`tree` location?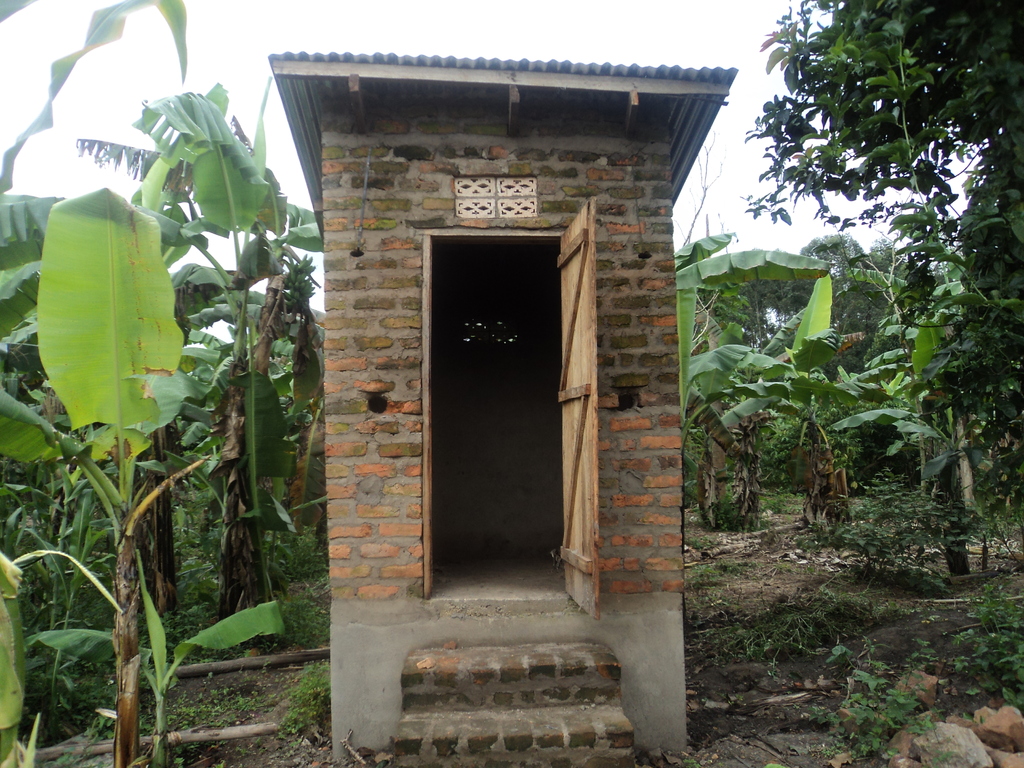
687:227:841:532
